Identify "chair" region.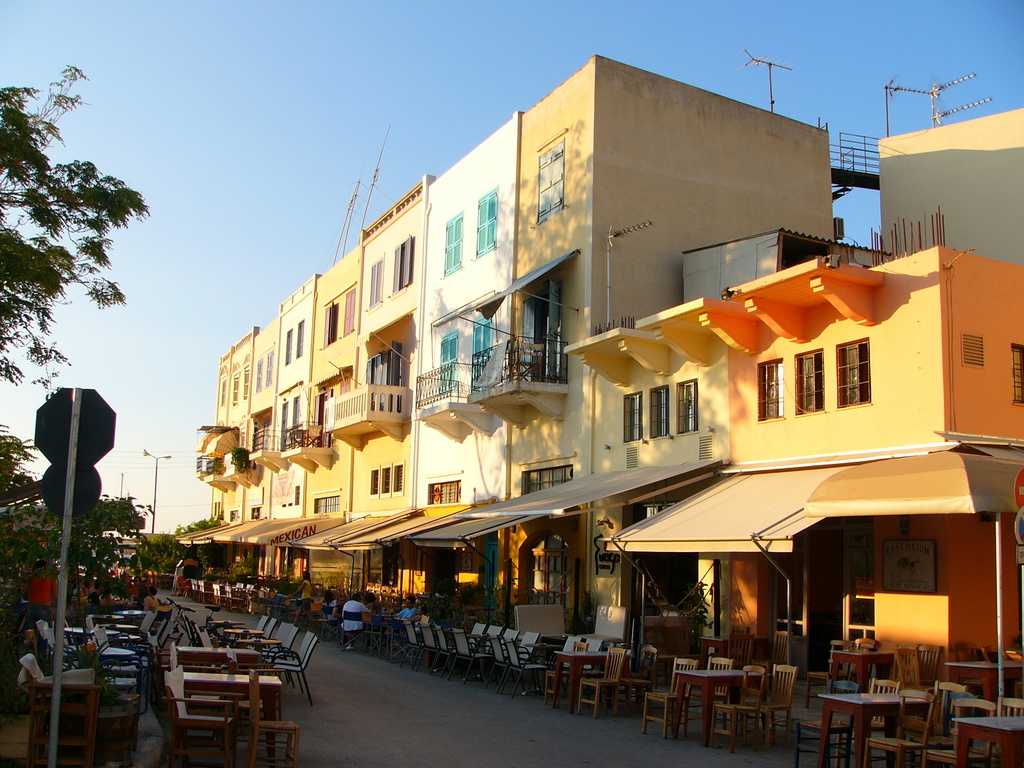
Region: box(710, 664, 768, 748).
